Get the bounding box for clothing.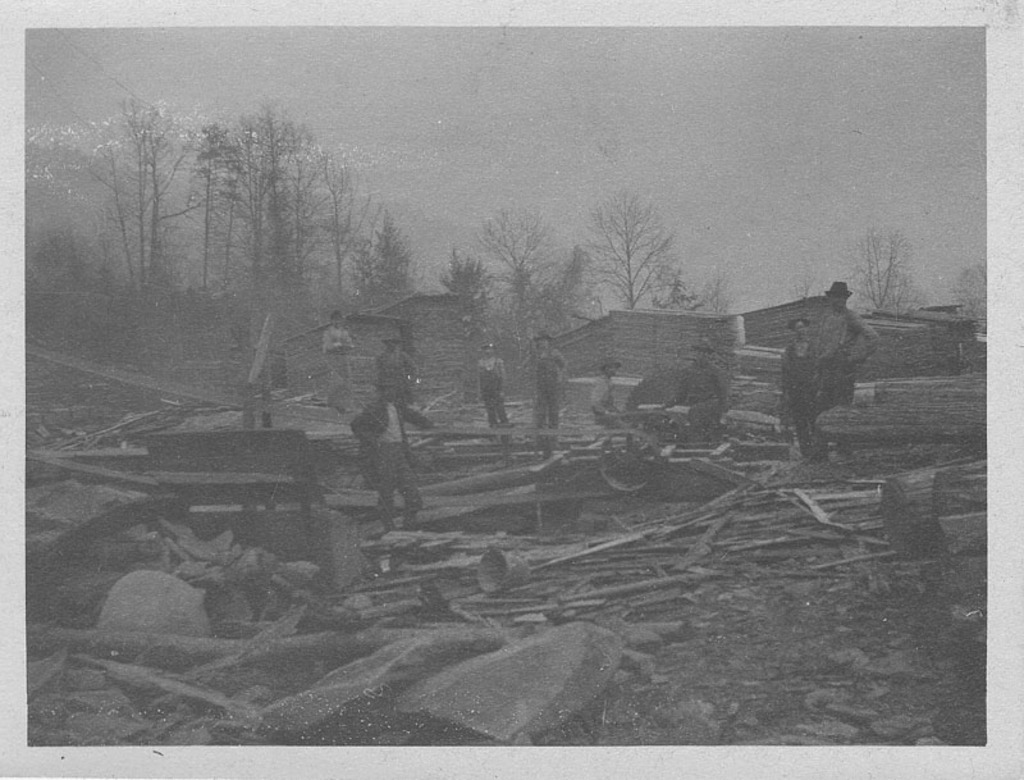
(left=324, top=325, right=349, bottom=347).
